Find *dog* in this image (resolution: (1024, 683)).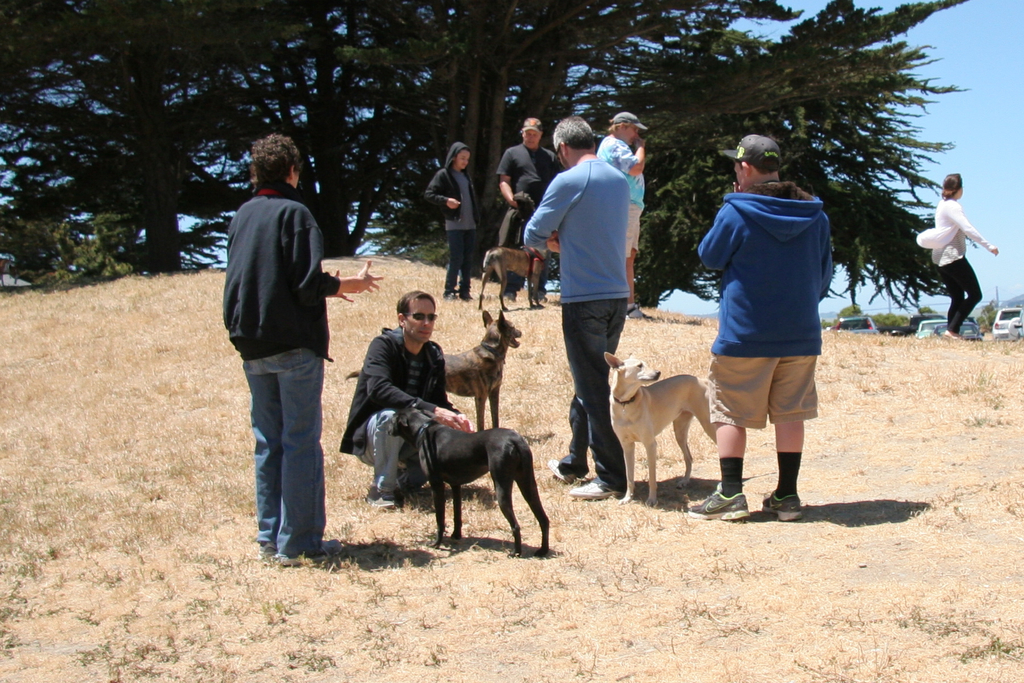
[left=389, top=399, right=548, bottom=559].
